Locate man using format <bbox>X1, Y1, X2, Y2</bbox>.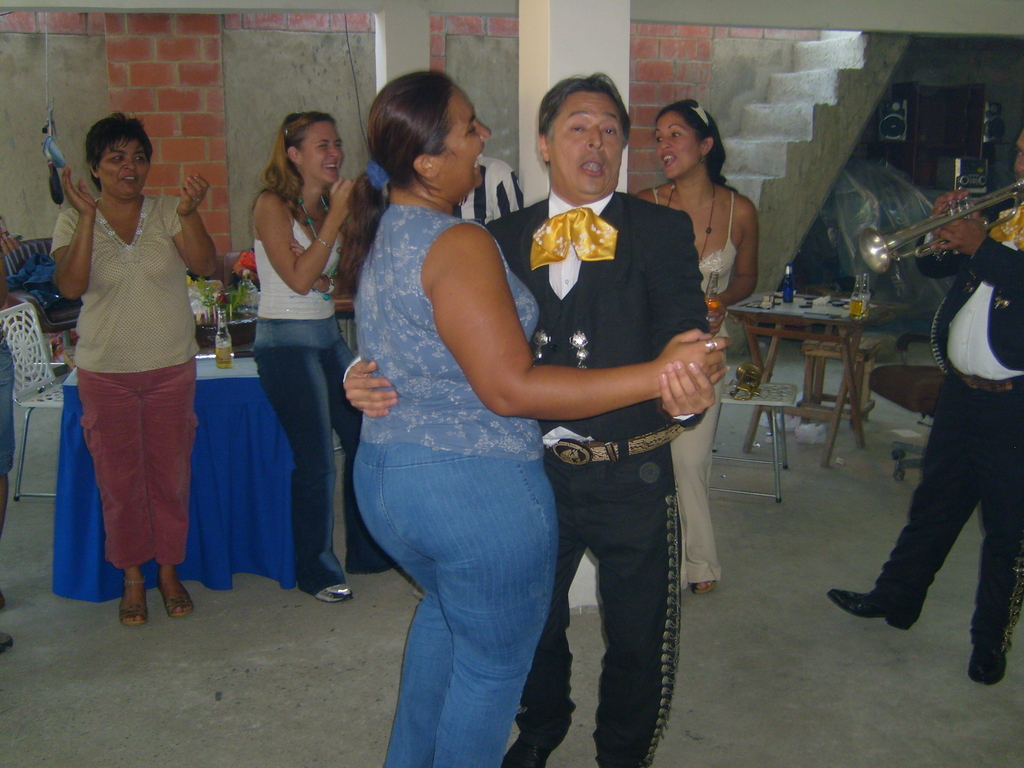
<bbox>335, 70, 718, 767</bbox>.
